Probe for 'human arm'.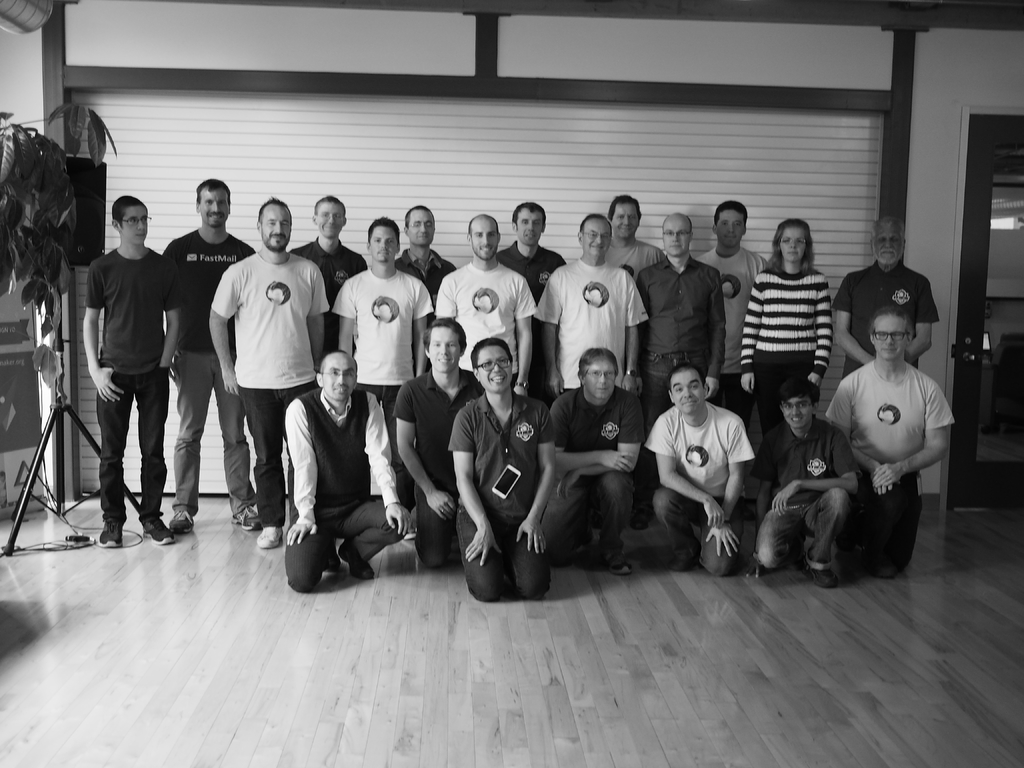
Probe result: box=[833, 271, 883, 368].
